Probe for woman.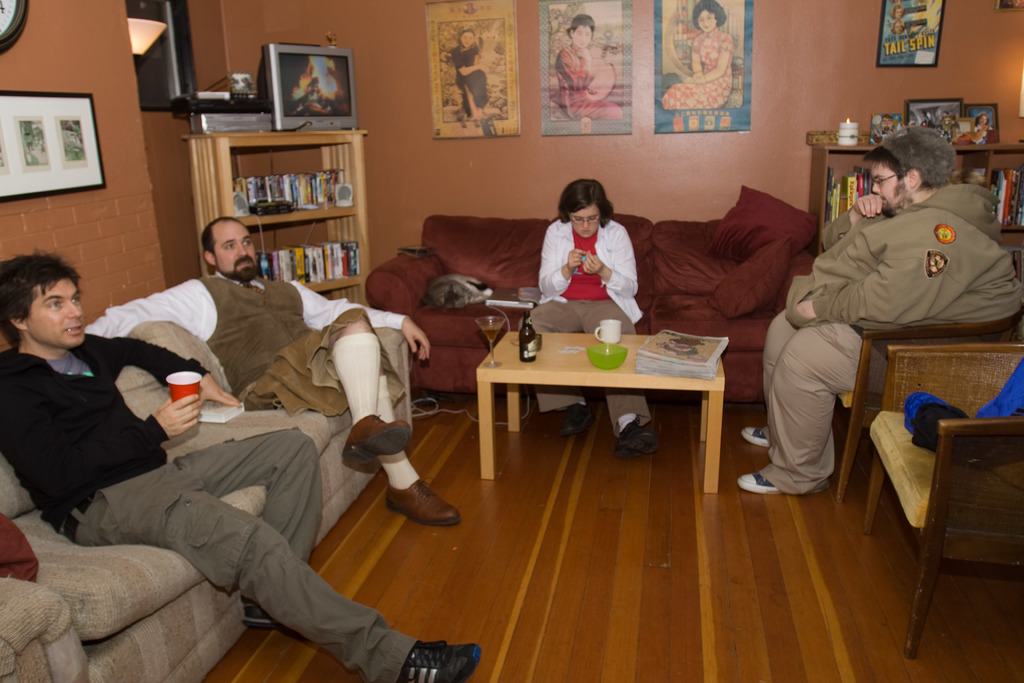
Probe result: <box>892,3,903,19</box>.
